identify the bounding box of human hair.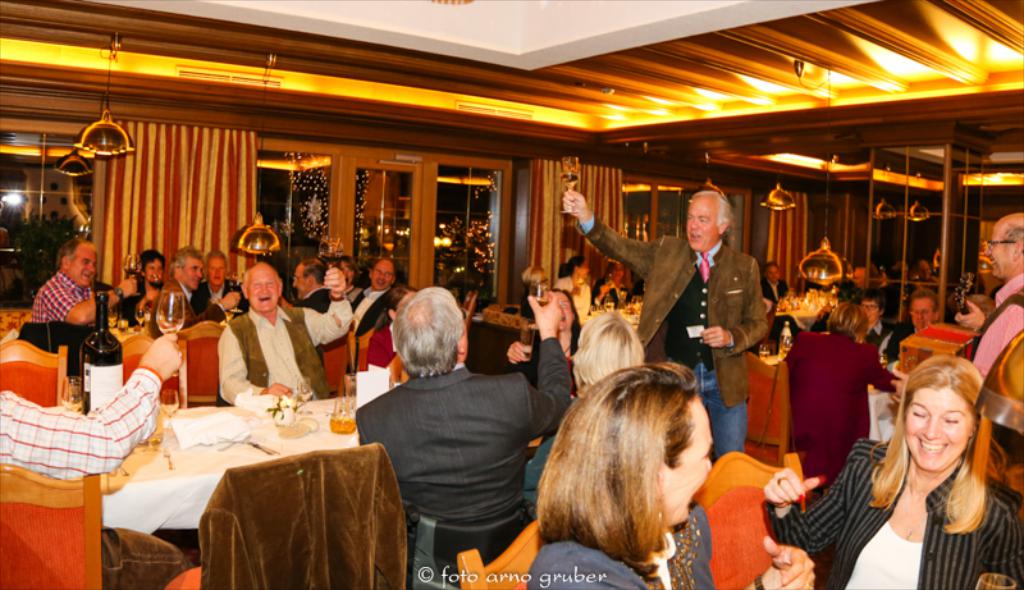
x1=504 y1=353 x2=728 y2=570.
